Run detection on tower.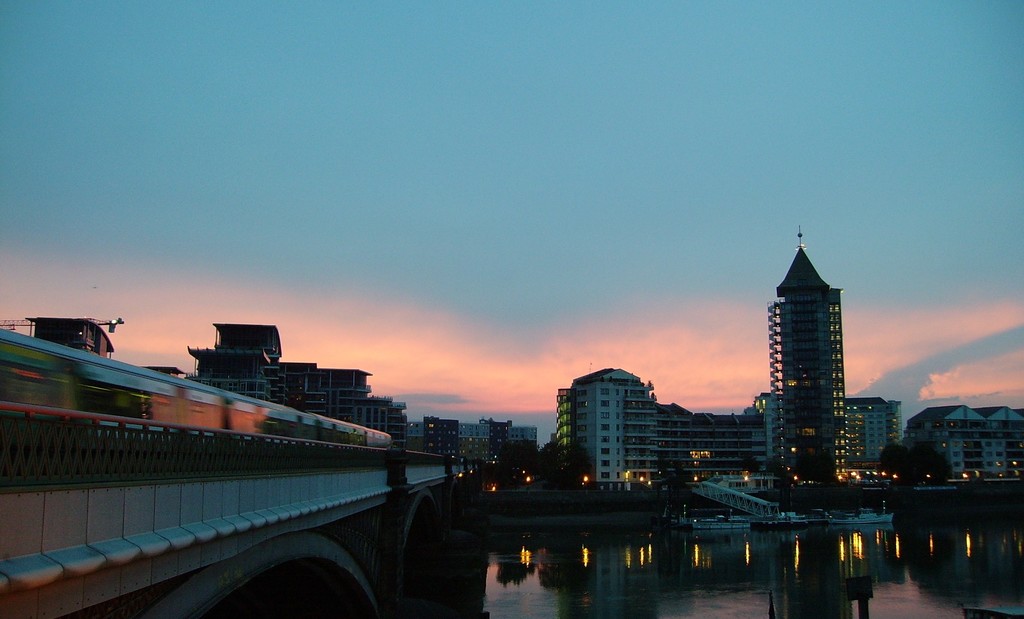
Result: [left=756, top=215, right=864, bottom=463].
